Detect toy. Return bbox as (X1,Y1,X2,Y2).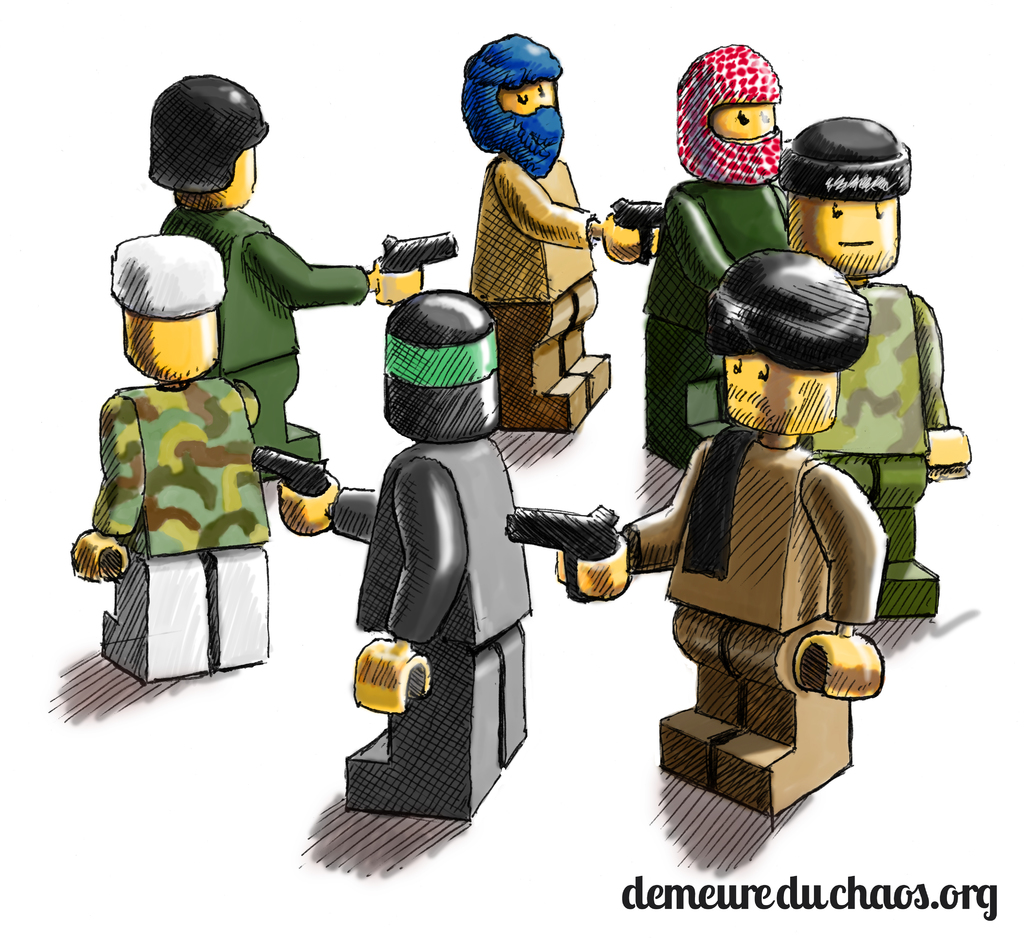
(643,41,787,467).
